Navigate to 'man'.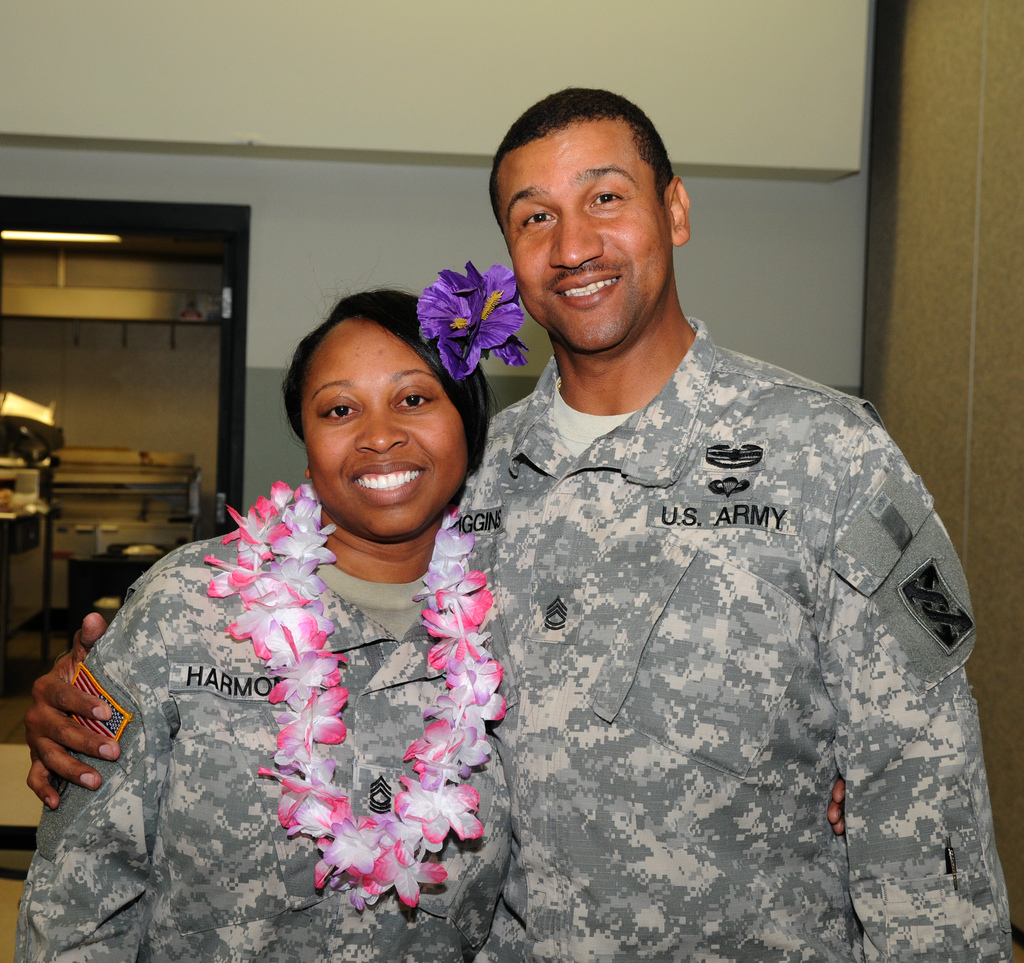
Navigation target: detection(24, 81, 1016, 962).
